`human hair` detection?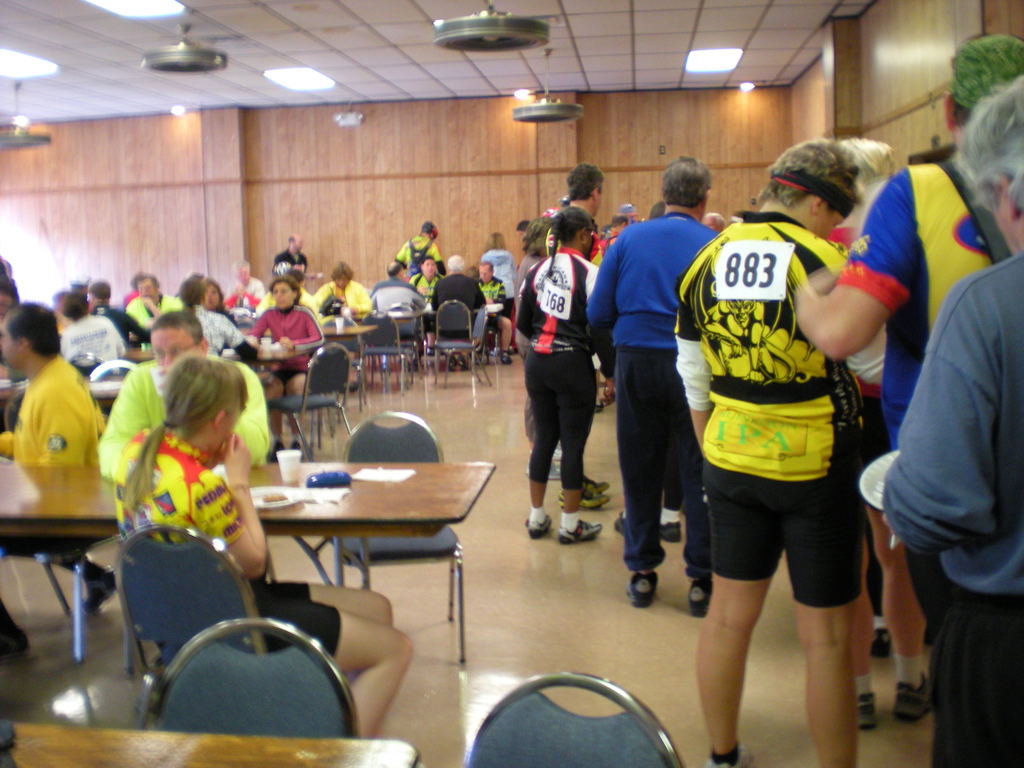
detection(383, 262, 399, 275)
